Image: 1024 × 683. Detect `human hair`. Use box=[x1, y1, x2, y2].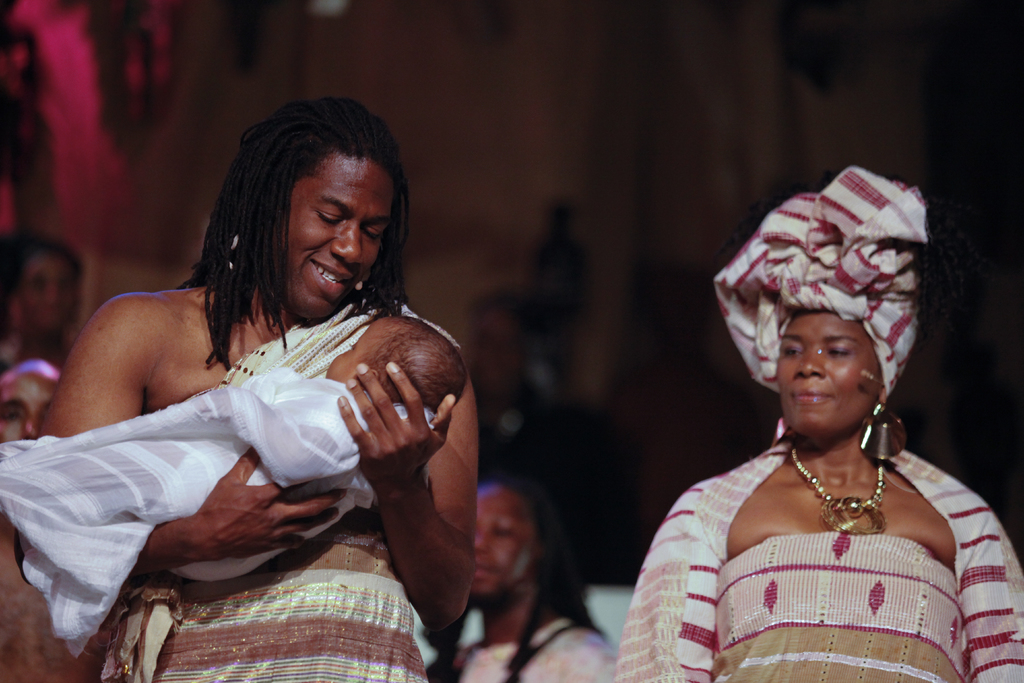
box=[172, 111, 404, 369].
